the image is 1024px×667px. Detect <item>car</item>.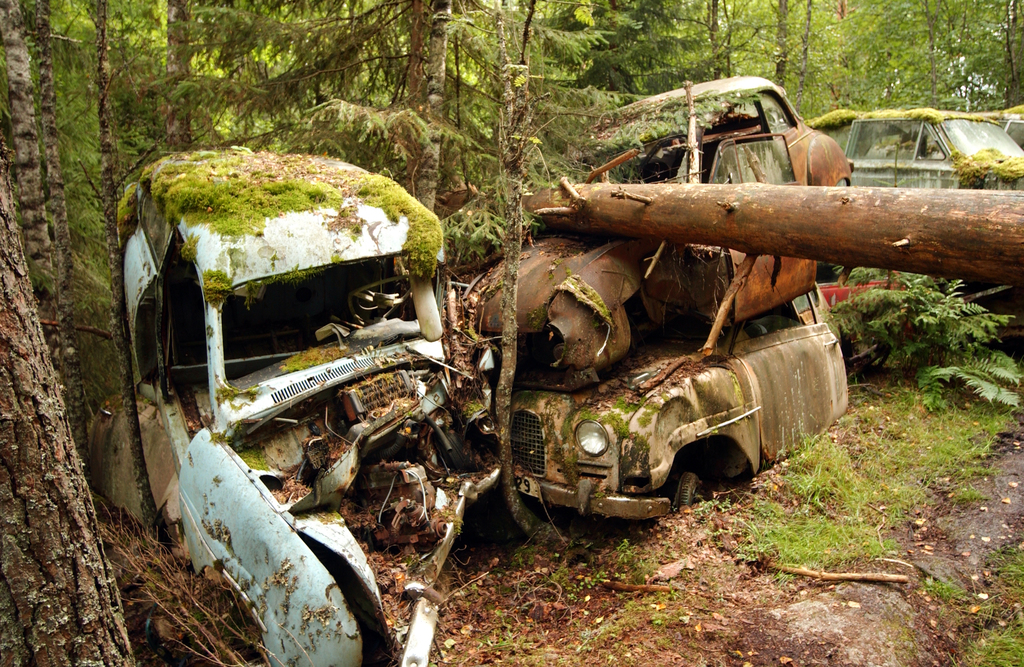
Detection: [x1=500, y1=291, x2=860, y2=518].
